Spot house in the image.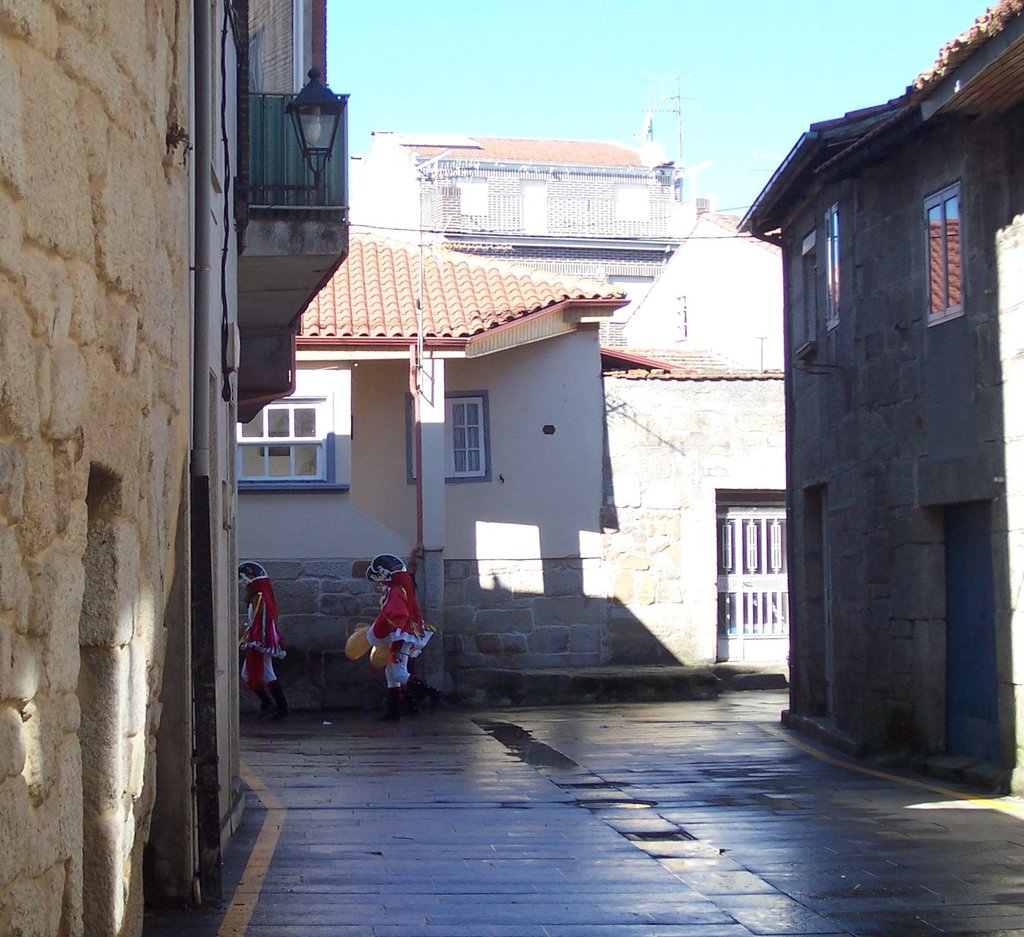
house found at region(0, 0, 211, 936).
